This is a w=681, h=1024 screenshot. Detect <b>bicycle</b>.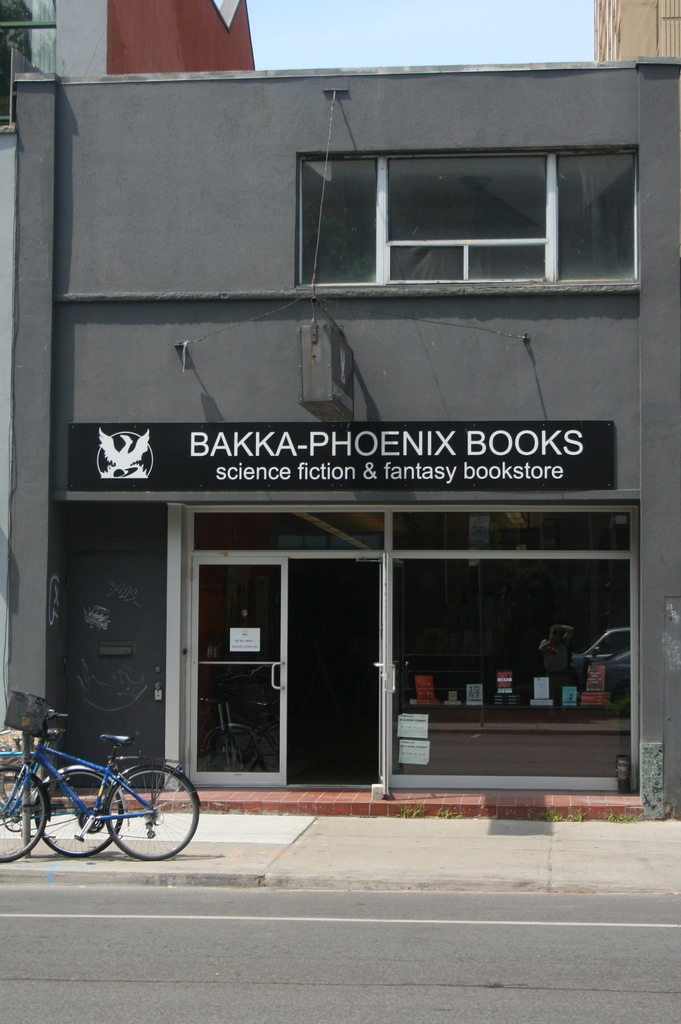
x1=0, y1=729, x2=115, y2=856.
